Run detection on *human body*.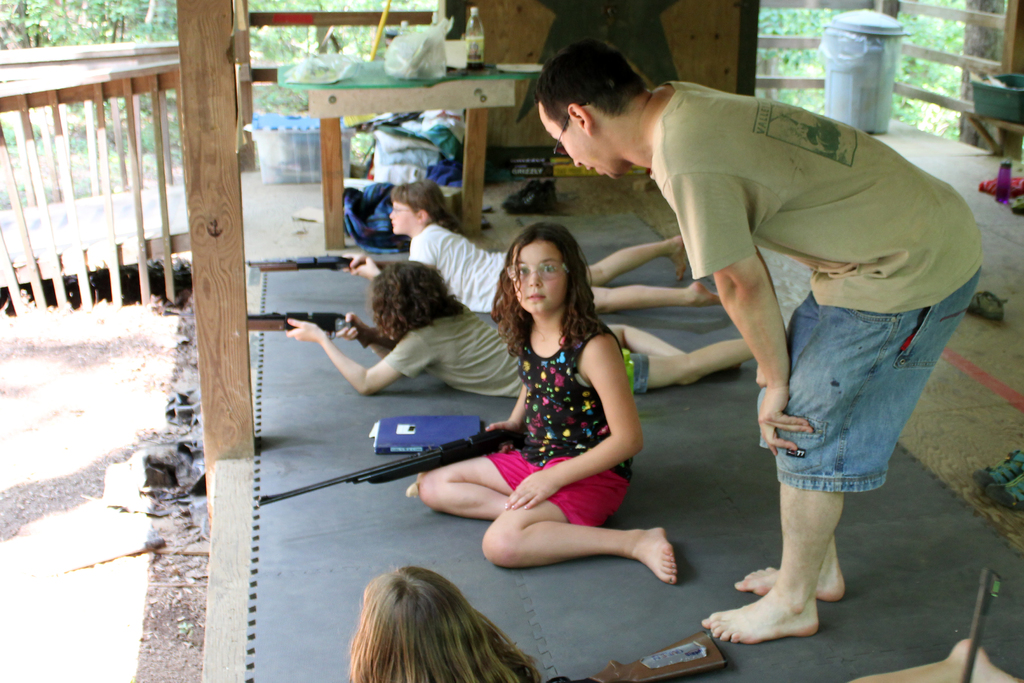
Result: <region>346, 565, 552, 682</region>.
